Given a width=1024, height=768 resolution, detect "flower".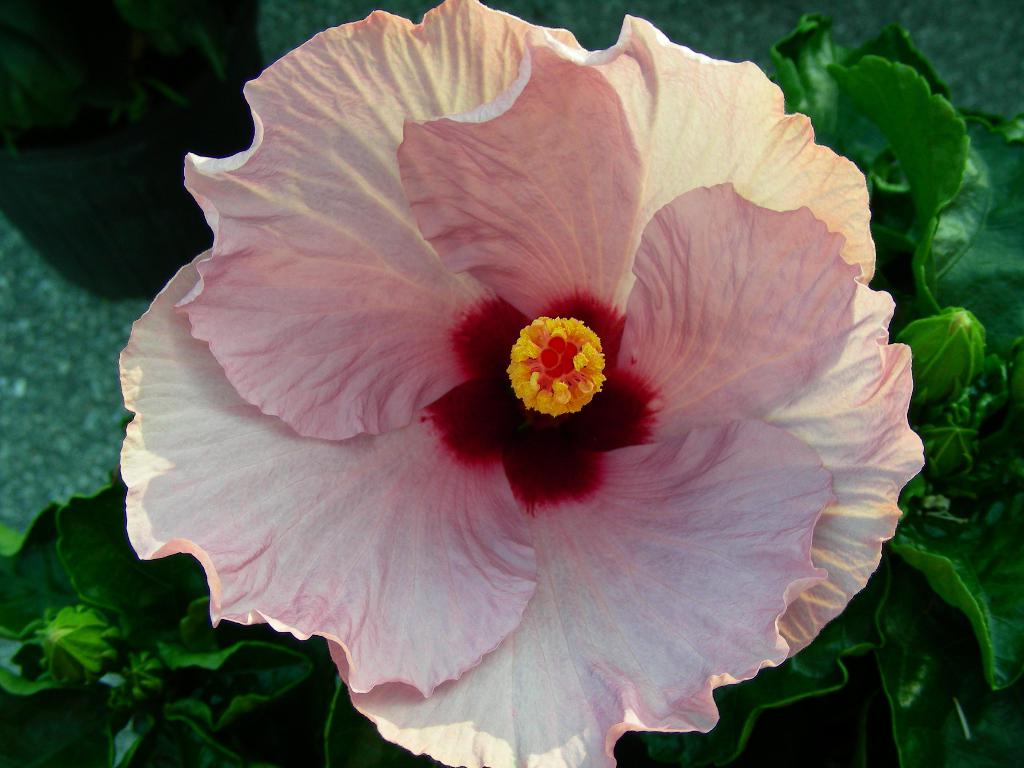
115/3/925/739.
